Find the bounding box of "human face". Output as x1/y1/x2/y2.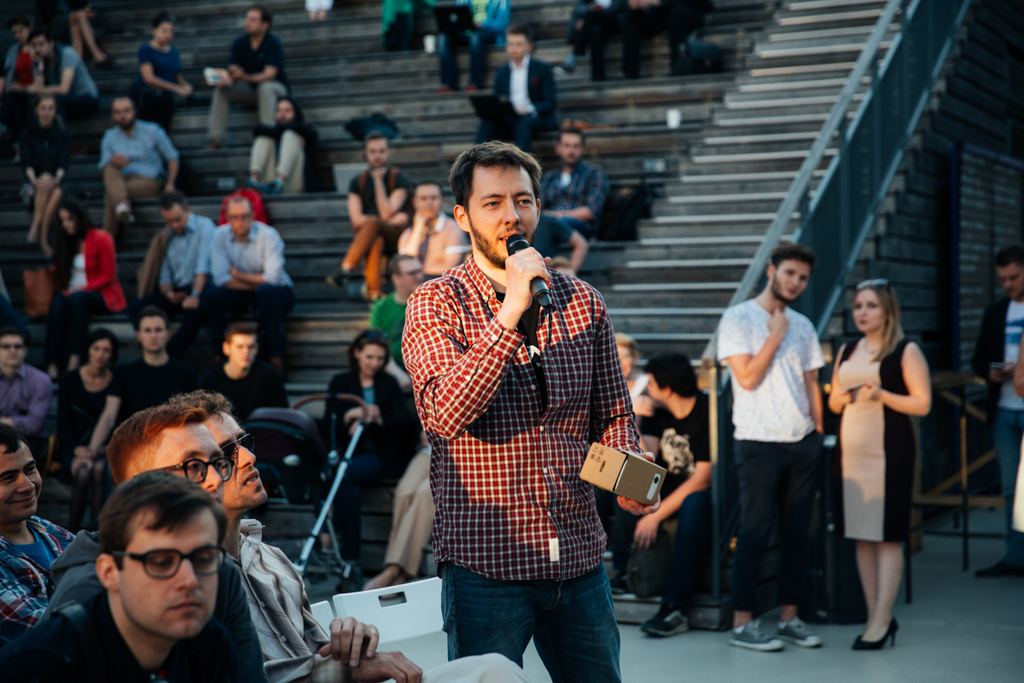
36/99/55/122.
